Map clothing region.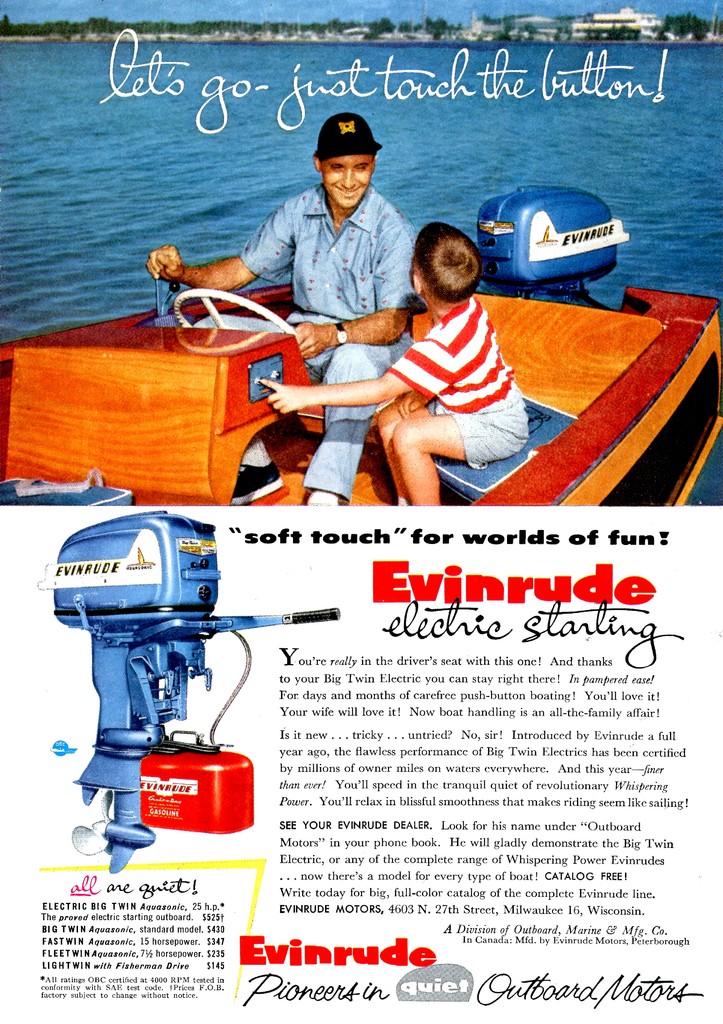
Mapped to [240, 183, 411, 498].
